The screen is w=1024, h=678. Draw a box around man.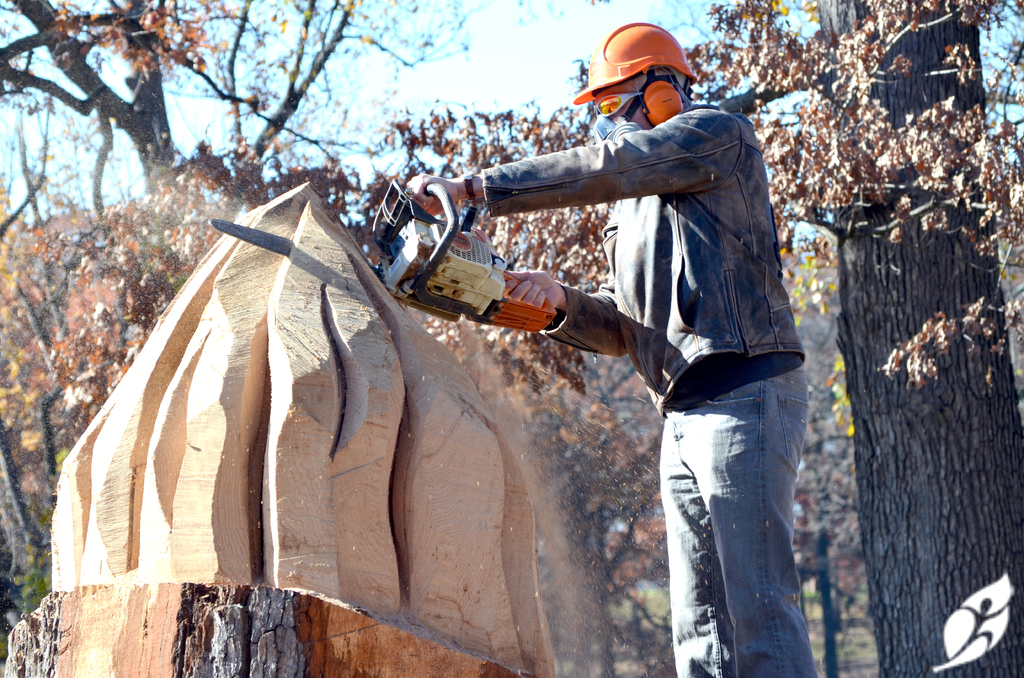
box=[400, 16, 820, 677].
